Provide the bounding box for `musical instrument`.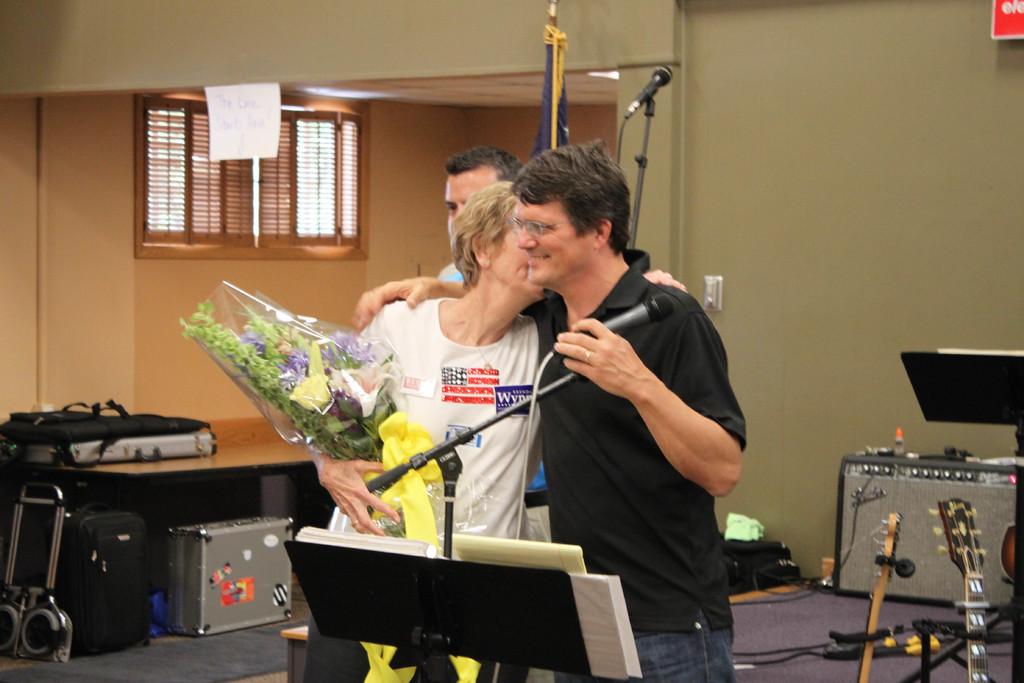
pyautogui.locateOnScreen(850, 509, 904, 682).
